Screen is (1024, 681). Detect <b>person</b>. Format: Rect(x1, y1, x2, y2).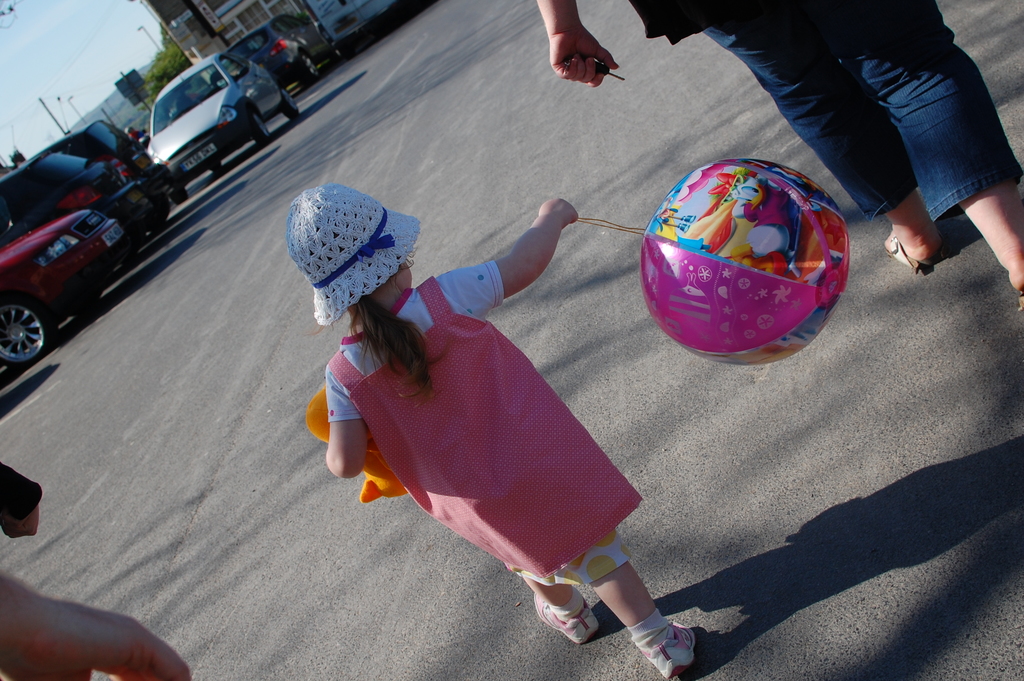
Rect(0, 458, 44, 539).
